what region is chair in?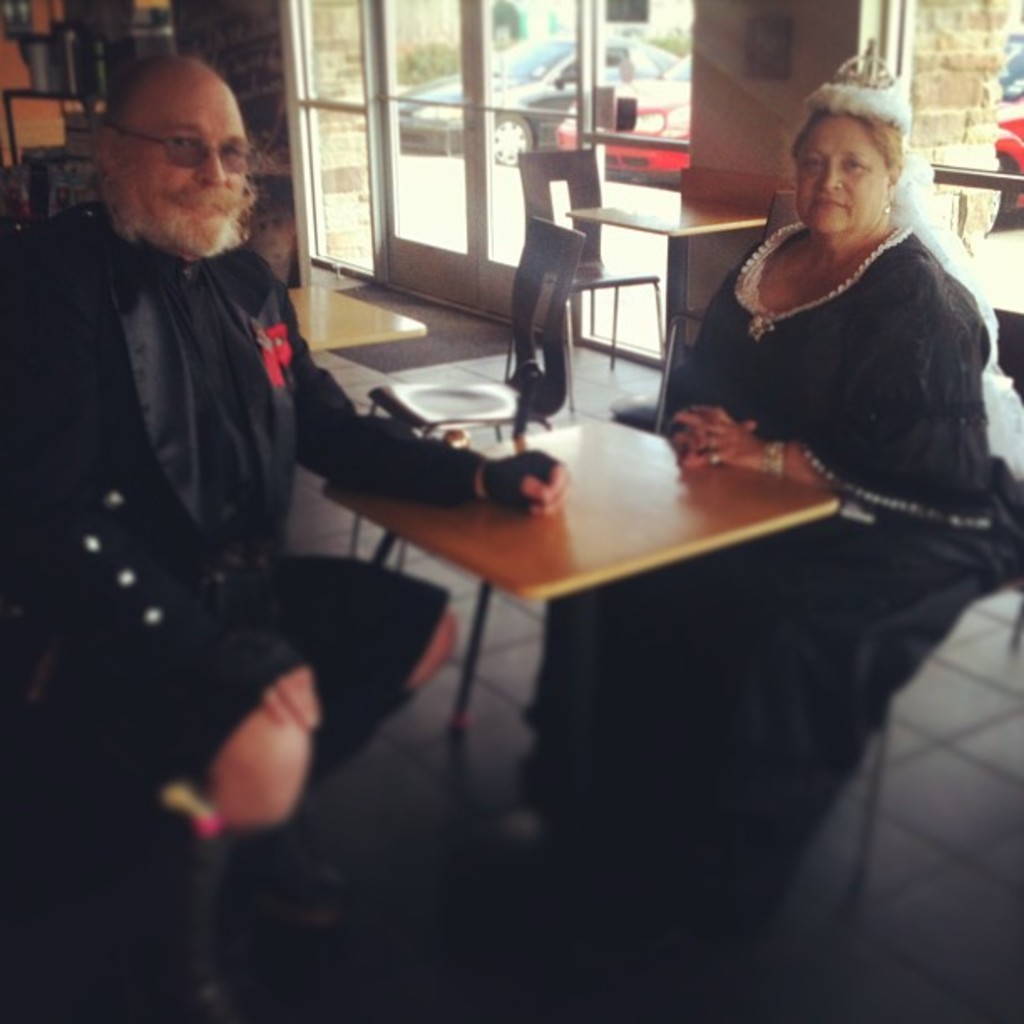
{"left": 522, "top": 152, "right": 674, "bottom": 368}.
